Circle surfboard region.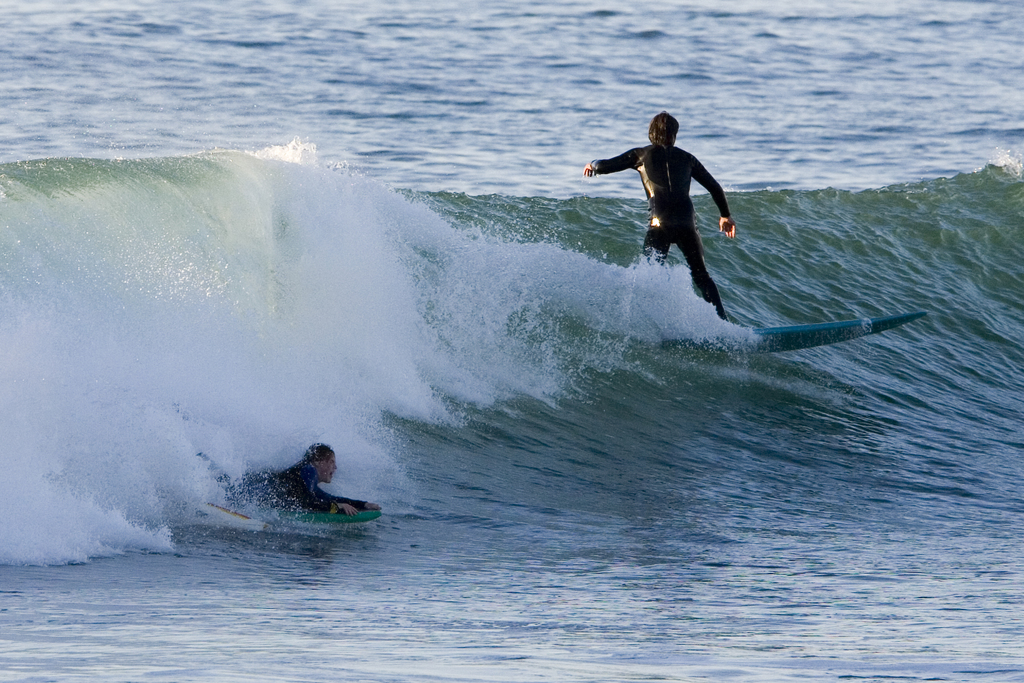
Region: 662:311:931:353.
